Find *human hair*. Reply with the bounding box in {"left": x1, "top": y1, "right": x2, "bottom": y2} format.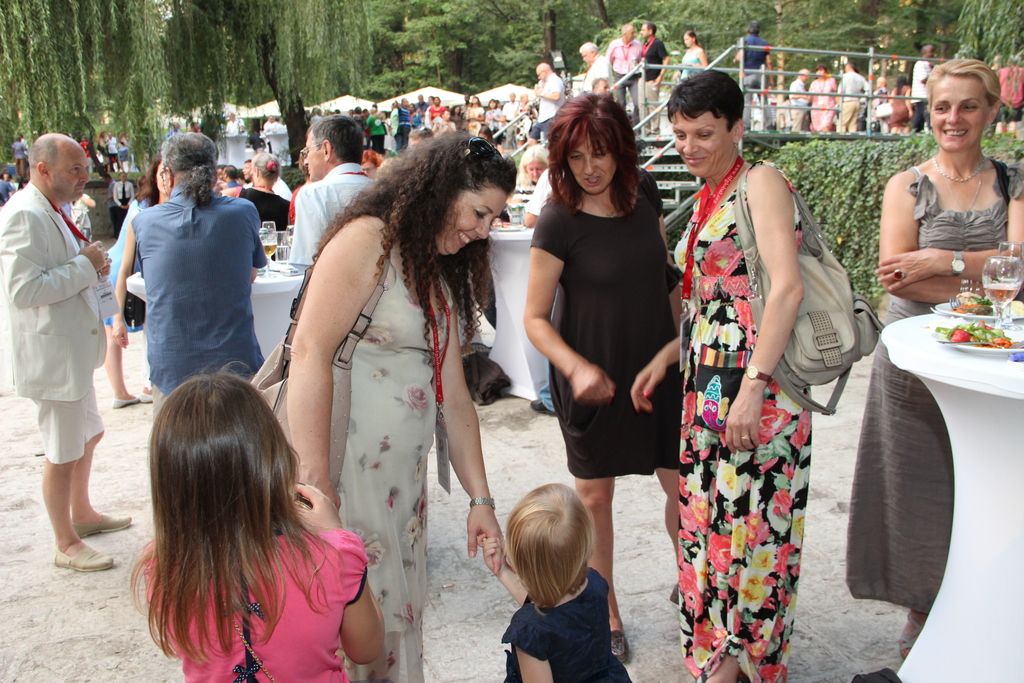
{"left": 163, "top": 133, "right": 218, "bottom": 211}.
